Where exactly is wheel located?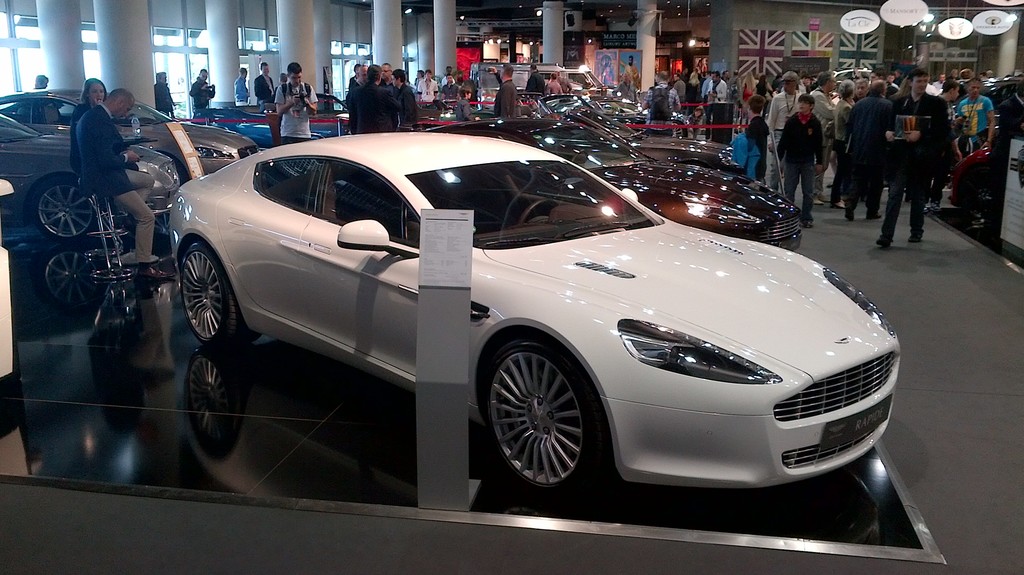
Its bounding box is [35,180,97,244].
